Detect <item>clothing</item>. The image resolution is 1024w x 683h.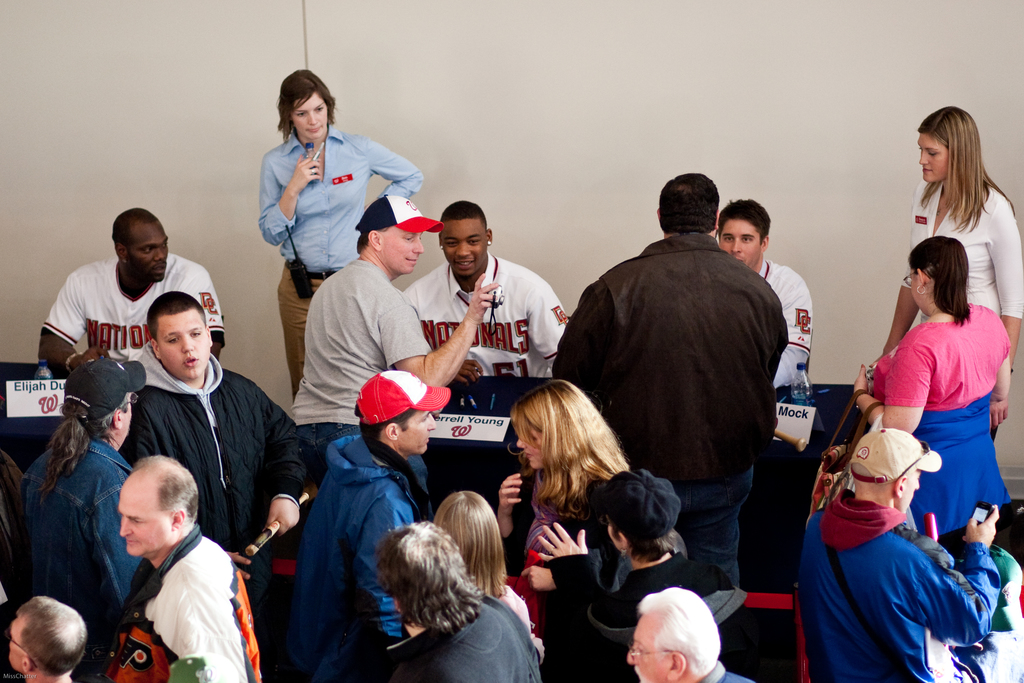
bbox(540, 547, 749, 682).
